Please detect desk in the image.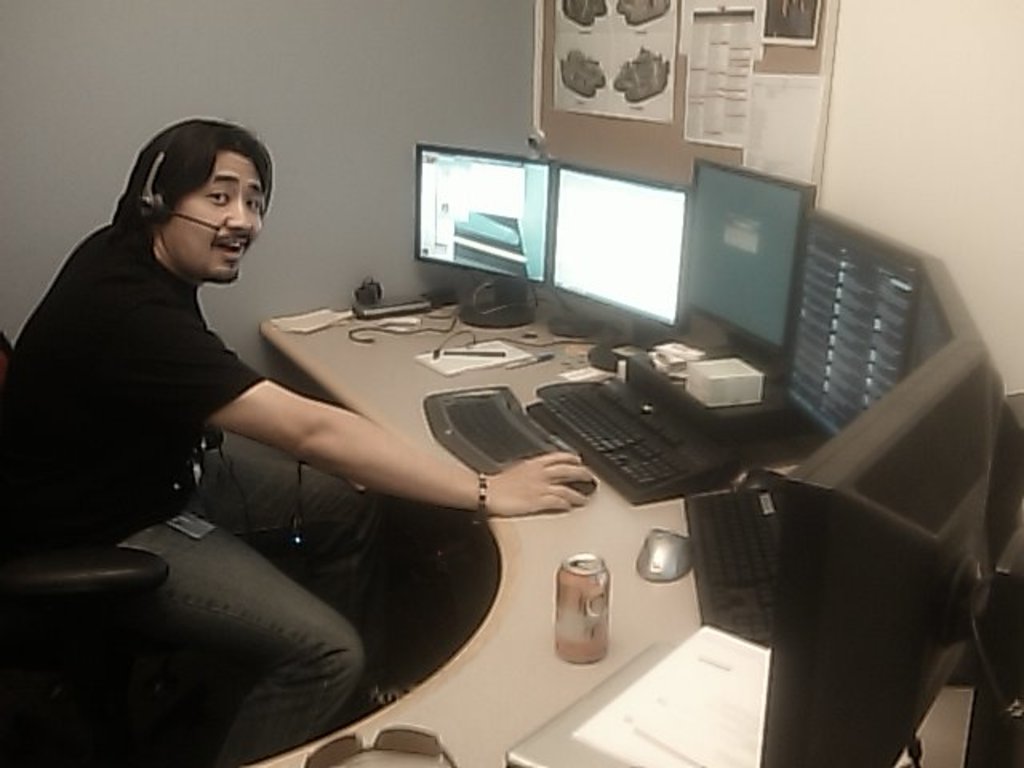
bbox(155, 264, 960, 765).
